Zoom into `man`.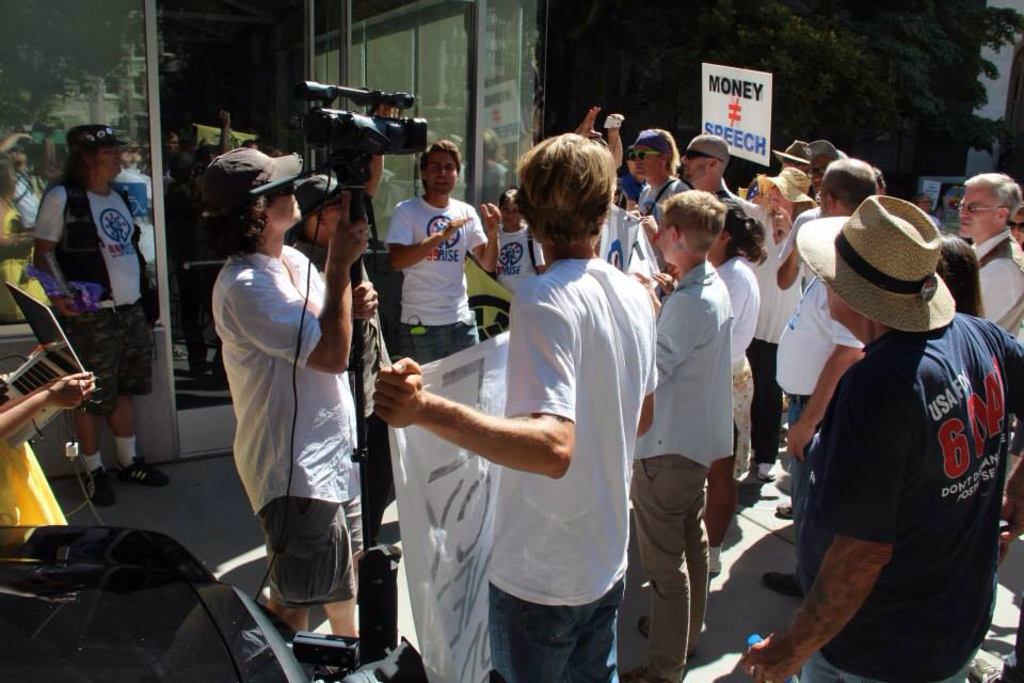
Zoom target: x1=217, y1=147, x2=370, y2=638.
